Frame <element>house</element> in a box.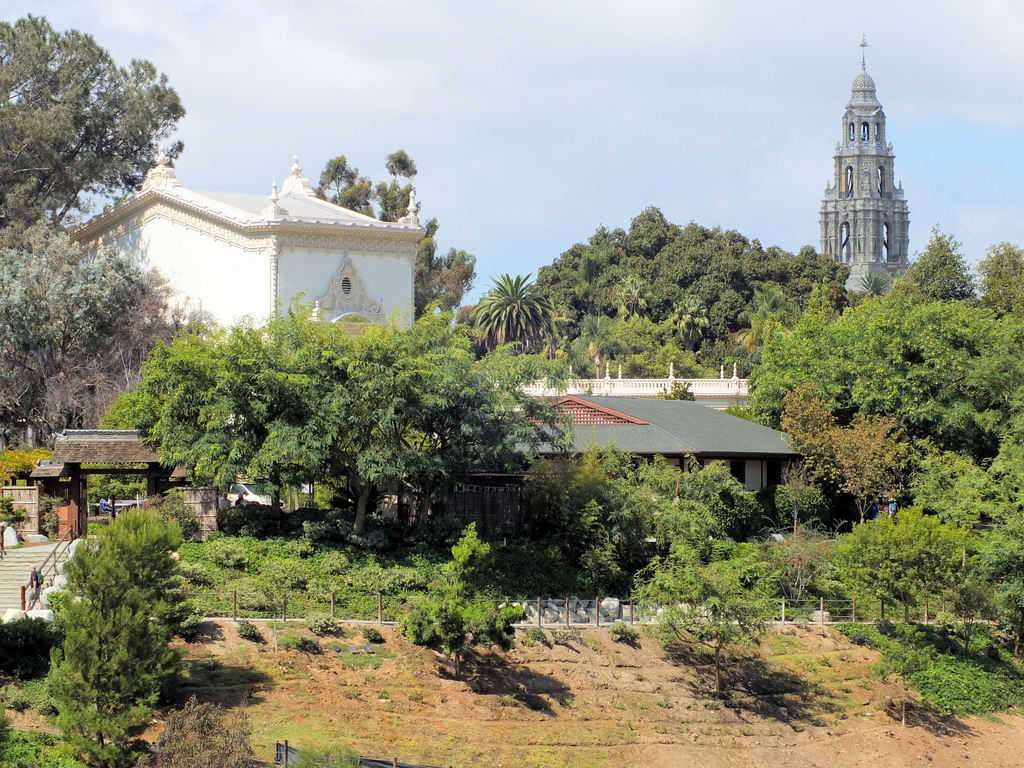
Rect(67, 151, 488, 363).
